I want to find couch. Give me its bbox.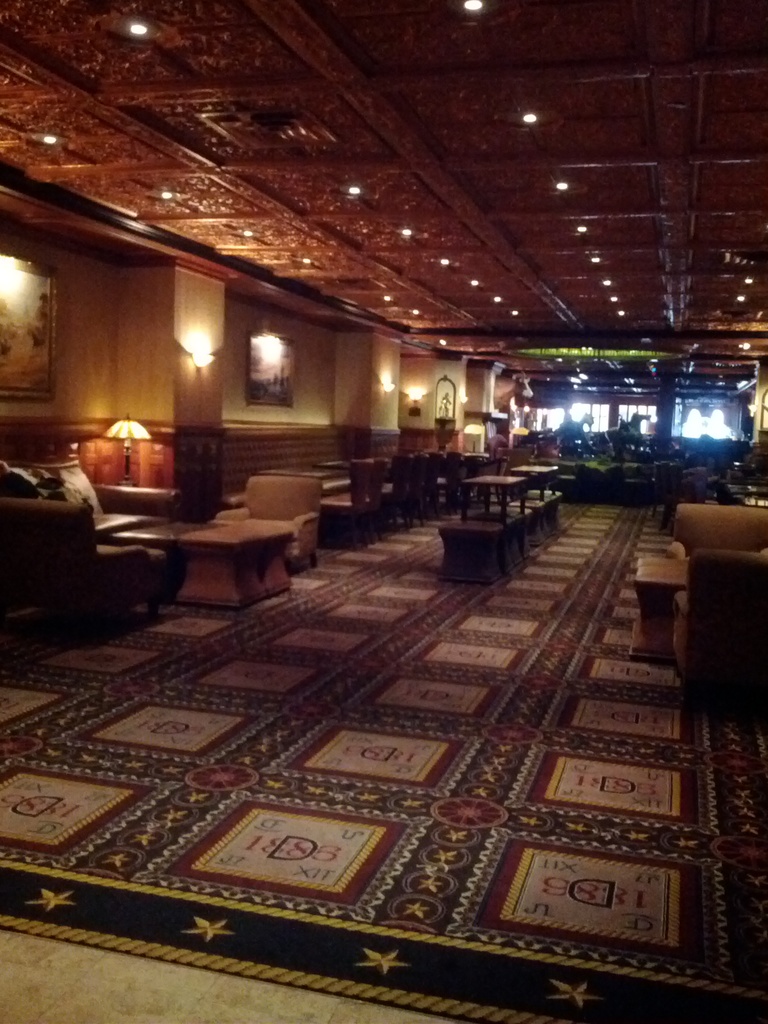
[left=0, top=461, right=186, bottom=619].
